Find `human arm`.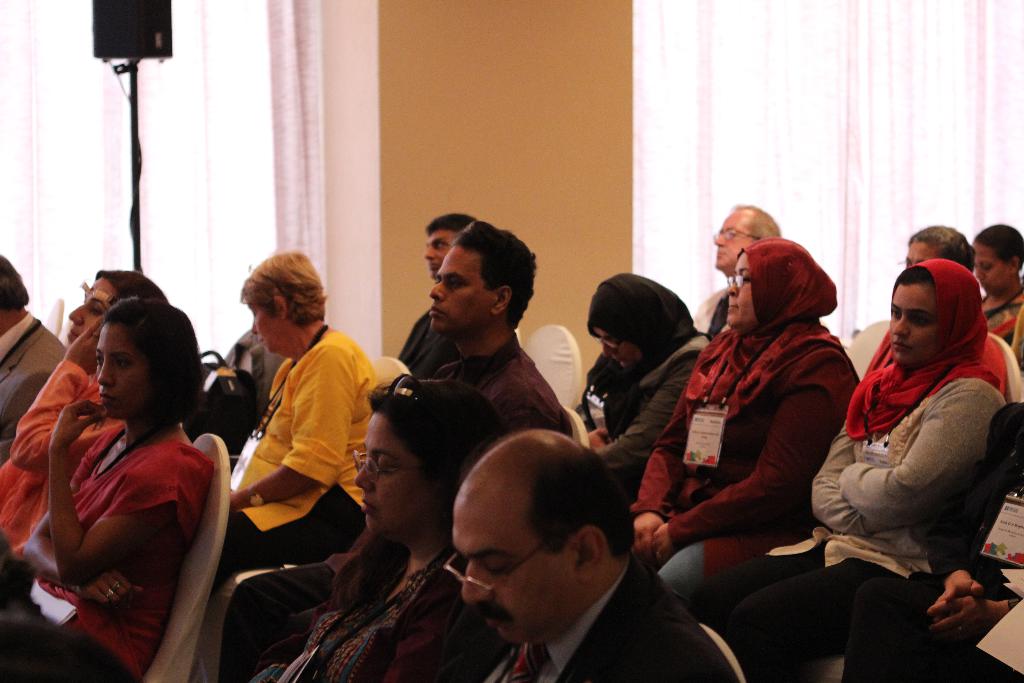
left=560, top=360, right=606, bottom=460.
